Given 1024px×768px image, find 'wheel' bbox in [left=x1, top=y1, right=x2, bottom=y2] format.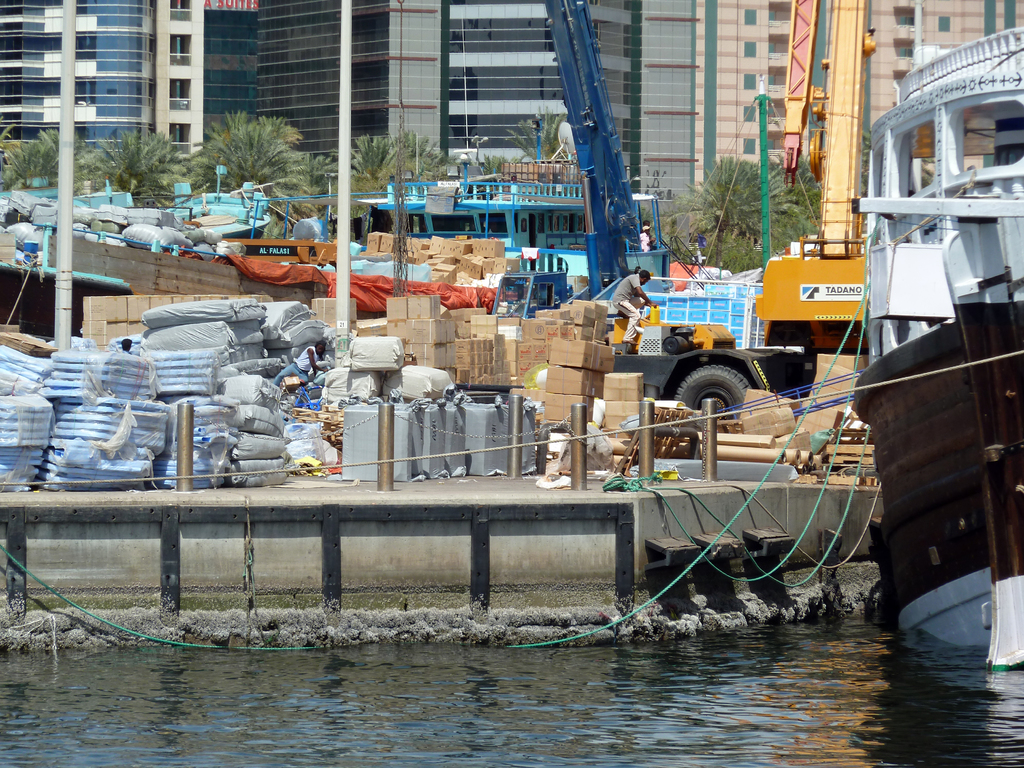
[left=678, top=367, right=749, bottom=415].
